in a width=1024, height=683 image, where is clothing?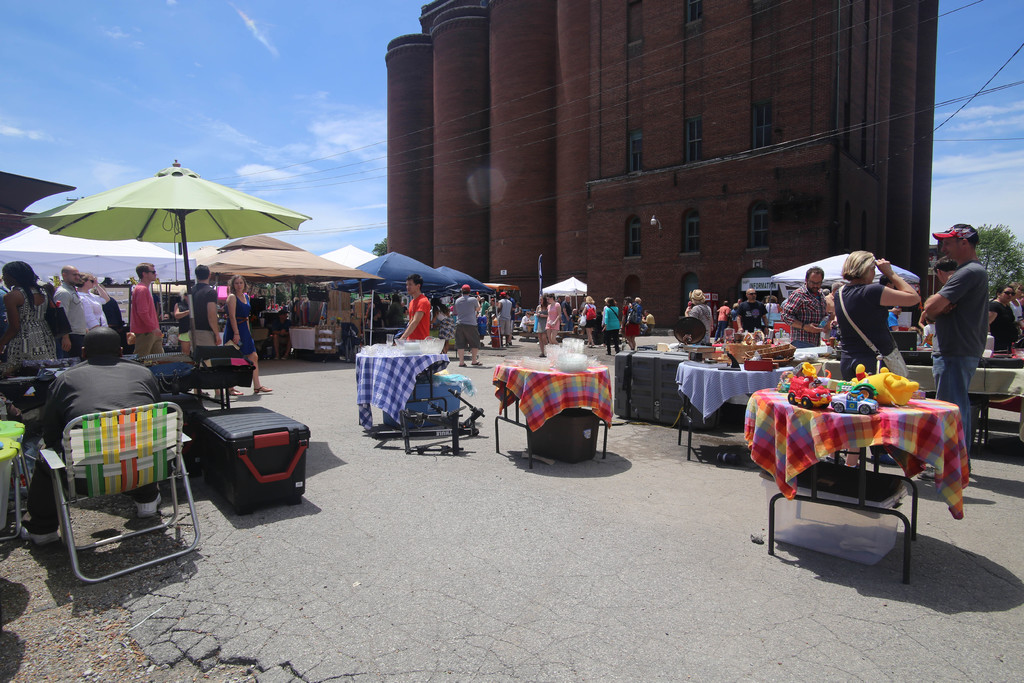
(left=603, top=306, right=619, bottom=353).
